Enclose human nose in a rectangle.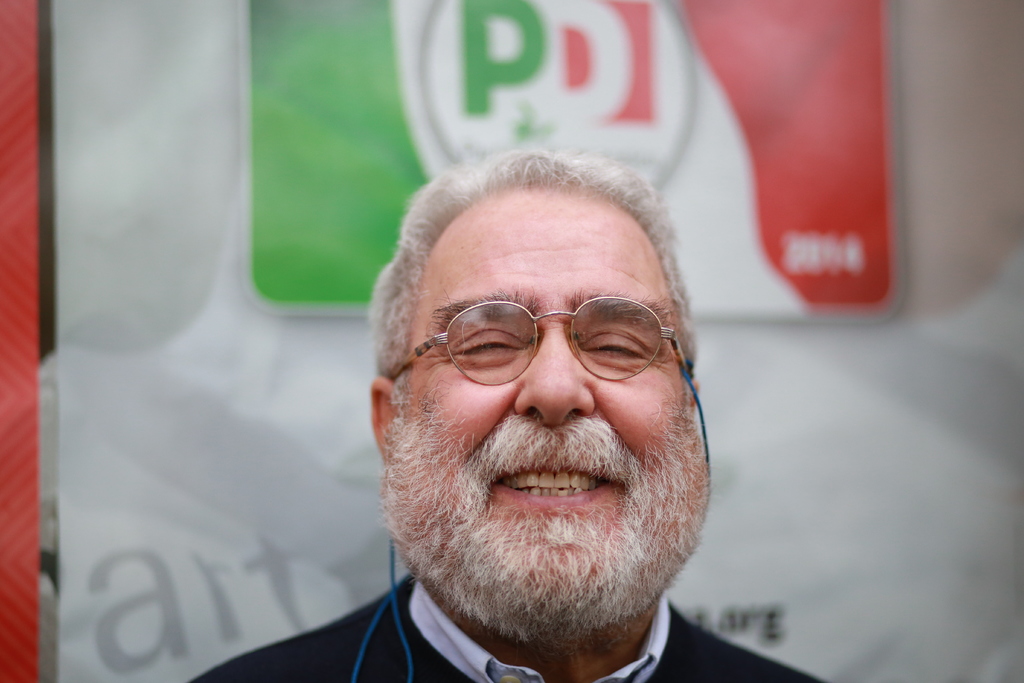
[513,325,593,424].
